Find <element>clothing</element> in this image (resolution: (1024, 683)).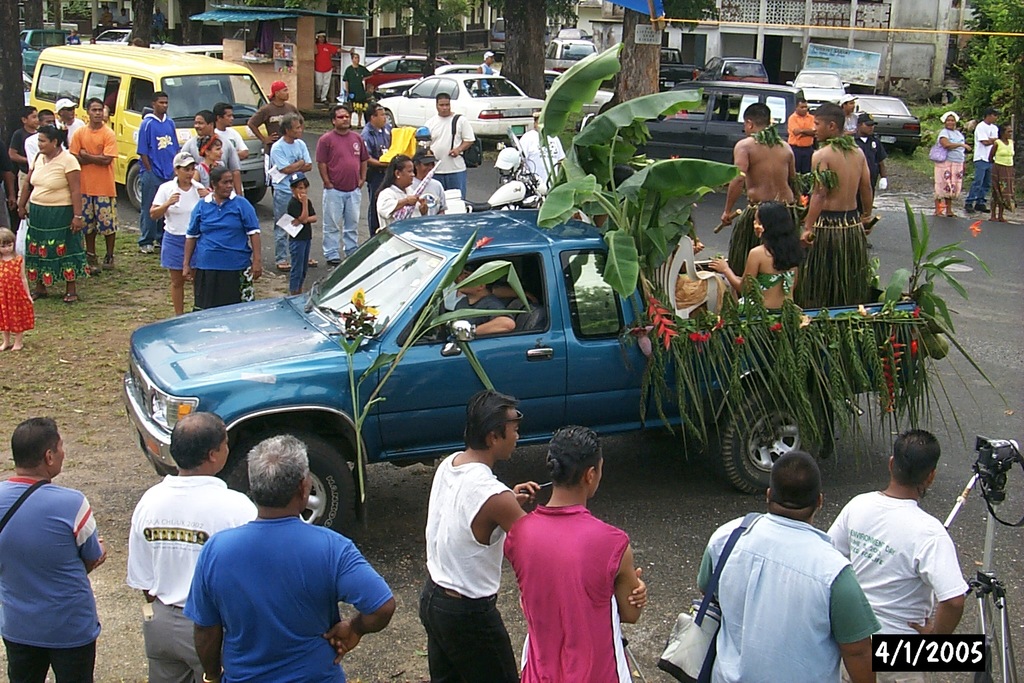
box=[421, 451, 509, 596].
